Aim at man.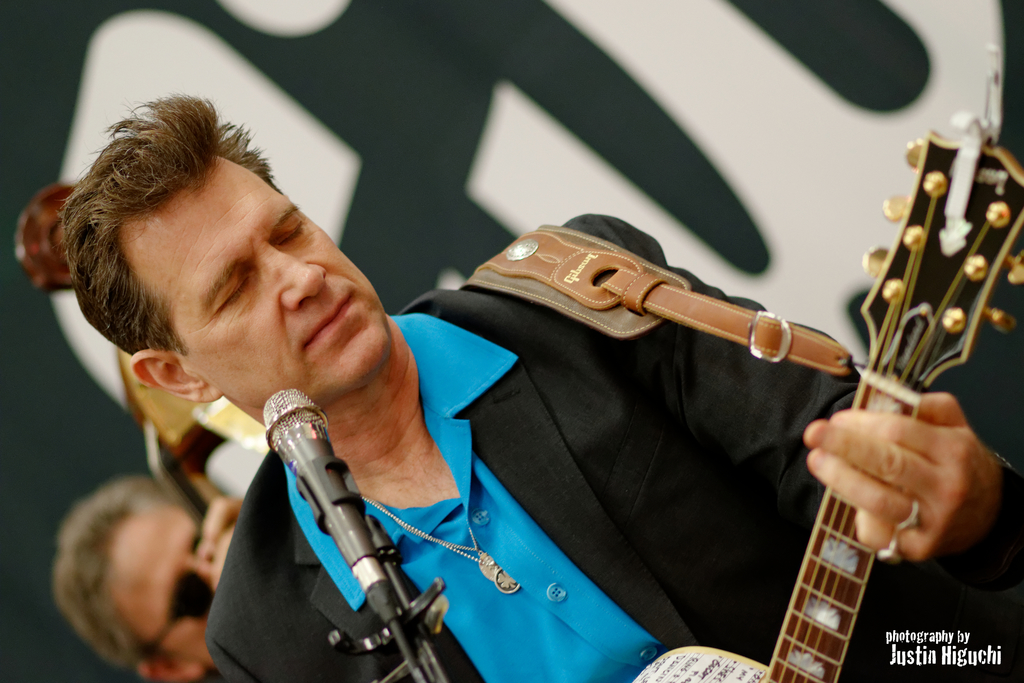
Aimed at rect(49, 113, 912, 682).
